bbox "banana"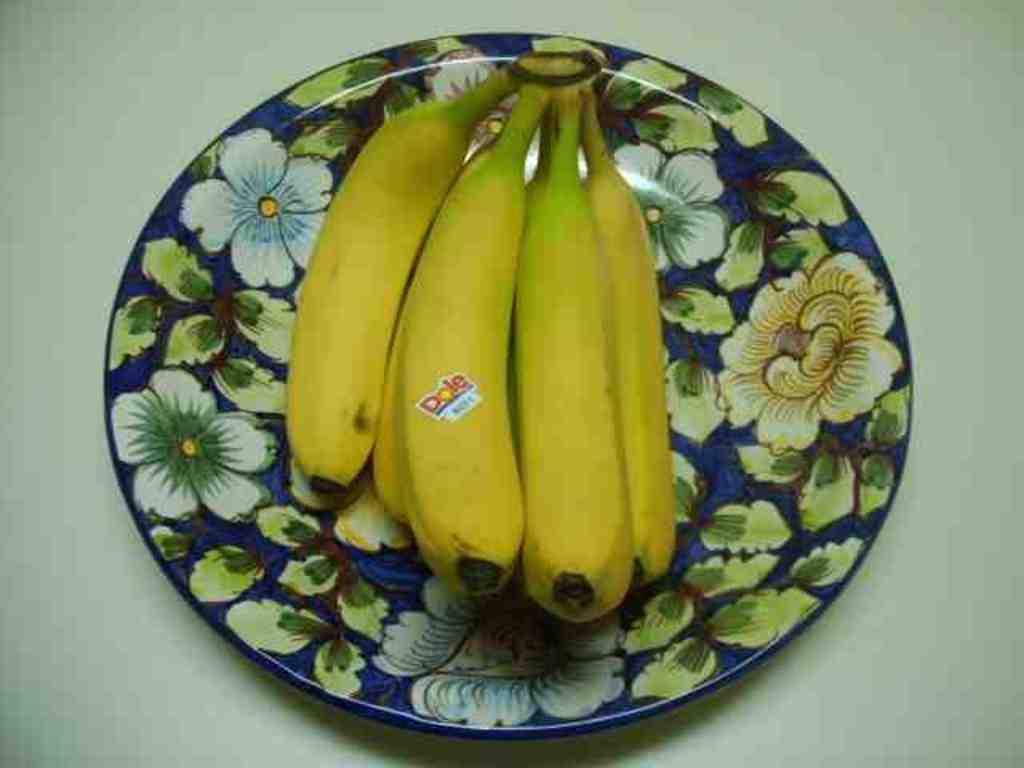
bbox(371, 326, 406, 522)
